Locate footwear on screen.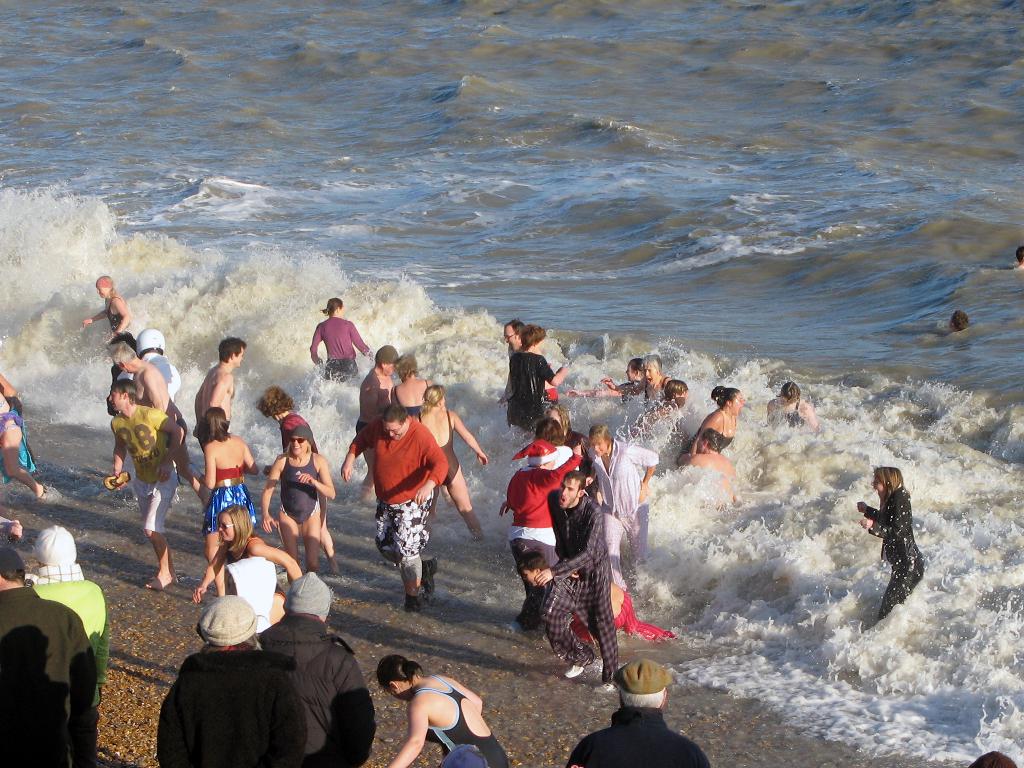
On screen at {"x1": 416, "y1": 560, "x2": 440, "y2": 605}.
